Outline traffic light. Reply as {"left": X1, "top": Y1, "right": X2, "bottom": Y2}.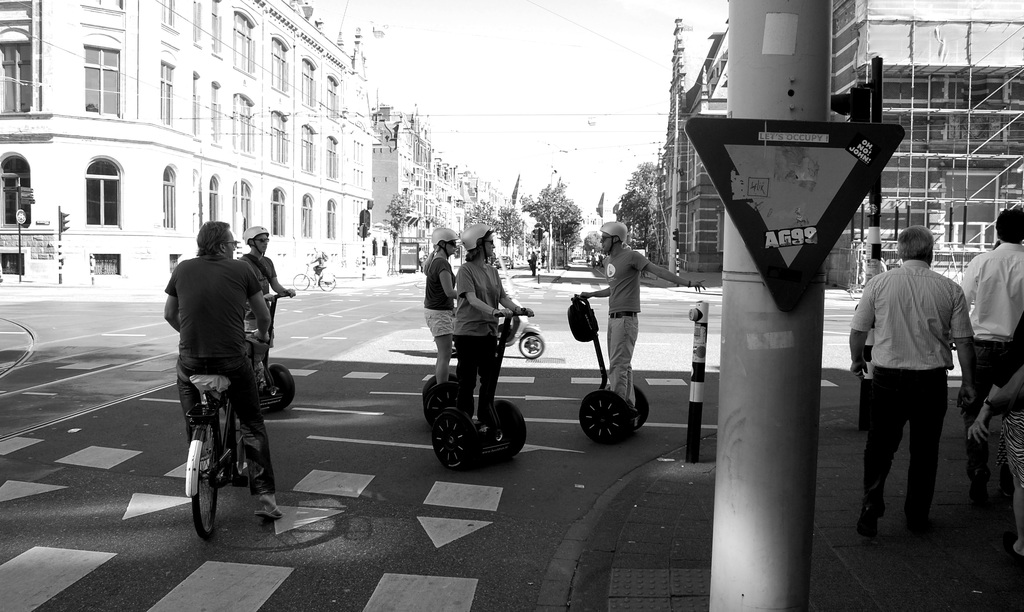
{"left": 532, "top": 229, "right": 540, "bottom": 243}.
